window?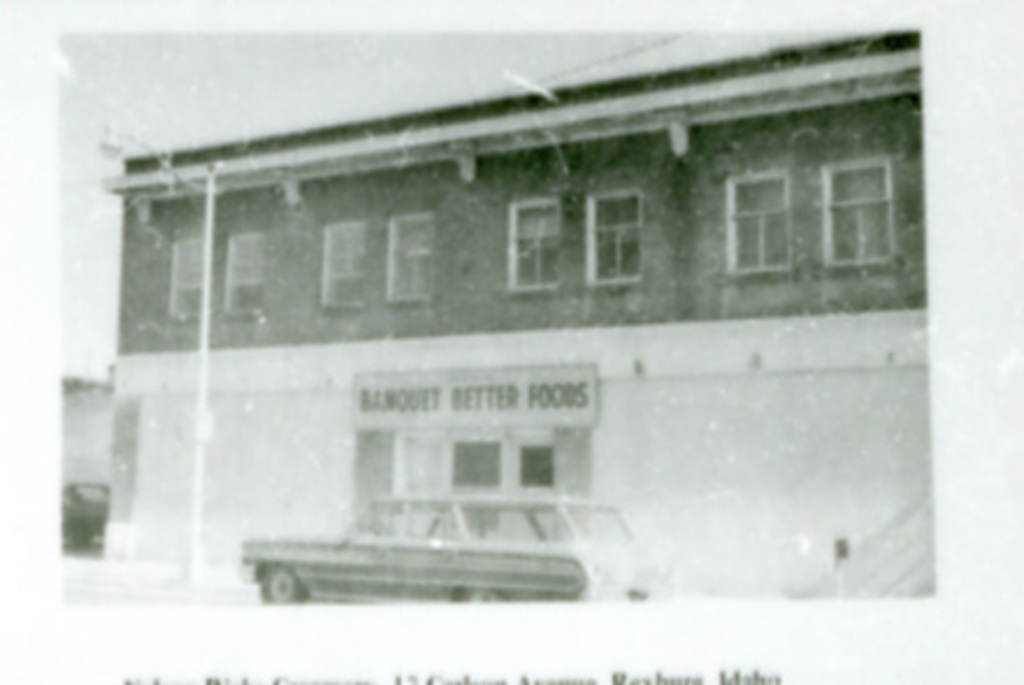
<region>165, 246, 216, 318</region>
